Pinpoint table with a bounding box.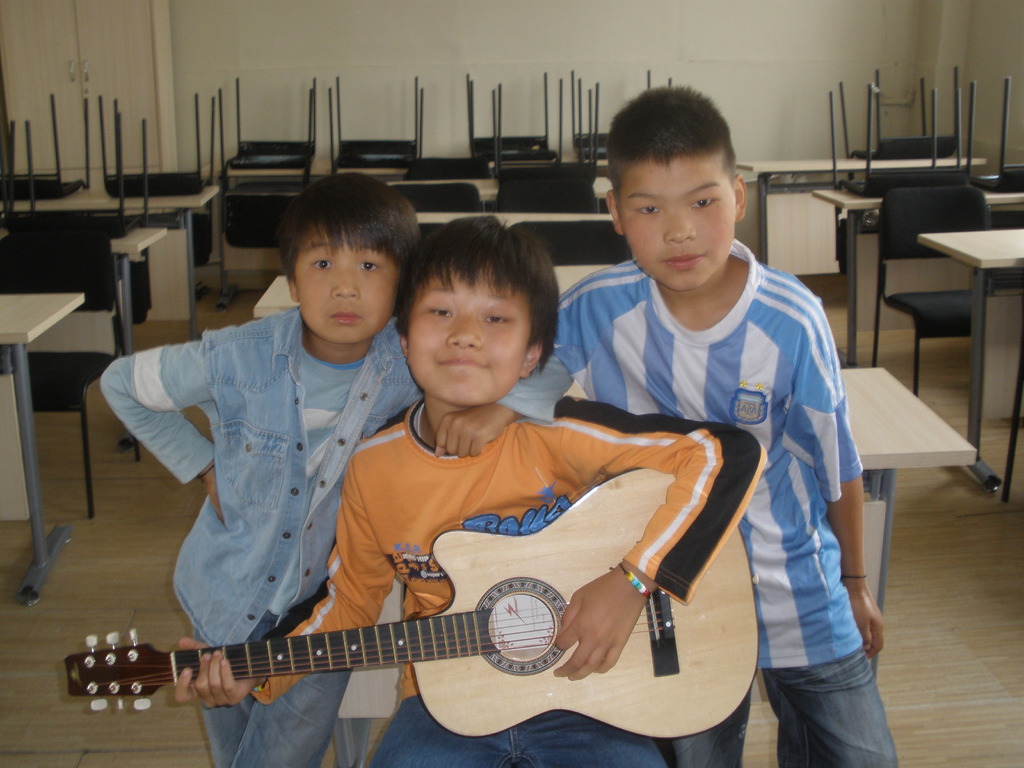
228:163:612:202.
